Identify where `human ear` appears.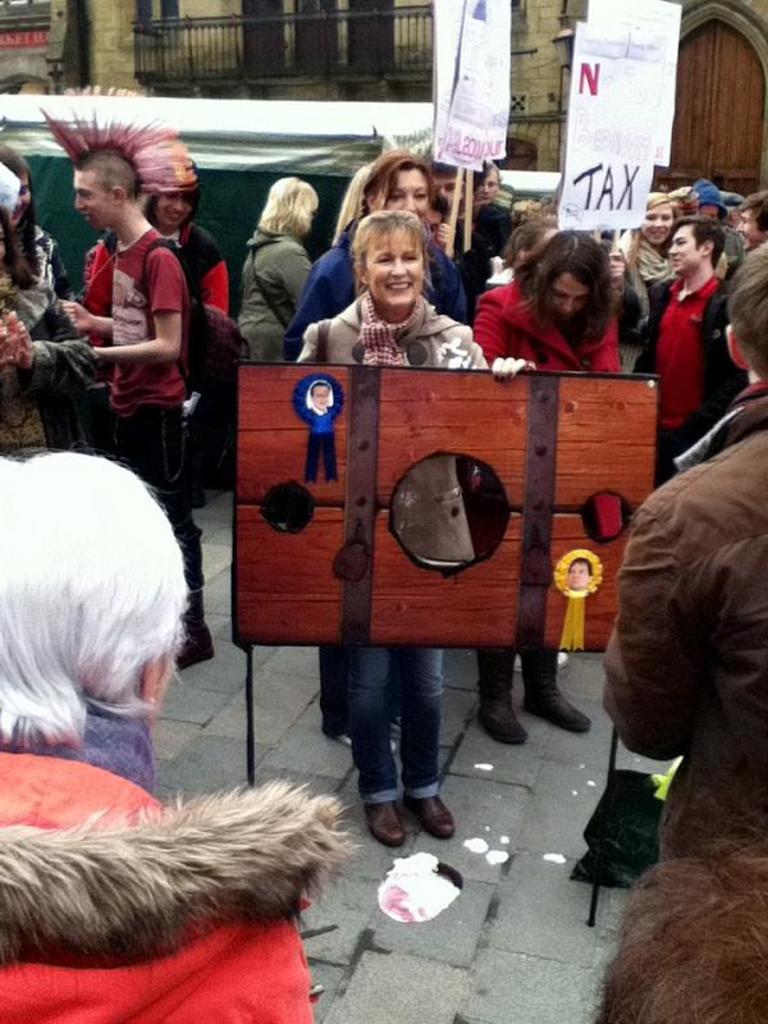
Appears at bbox=[141, 649, 165, 730].
